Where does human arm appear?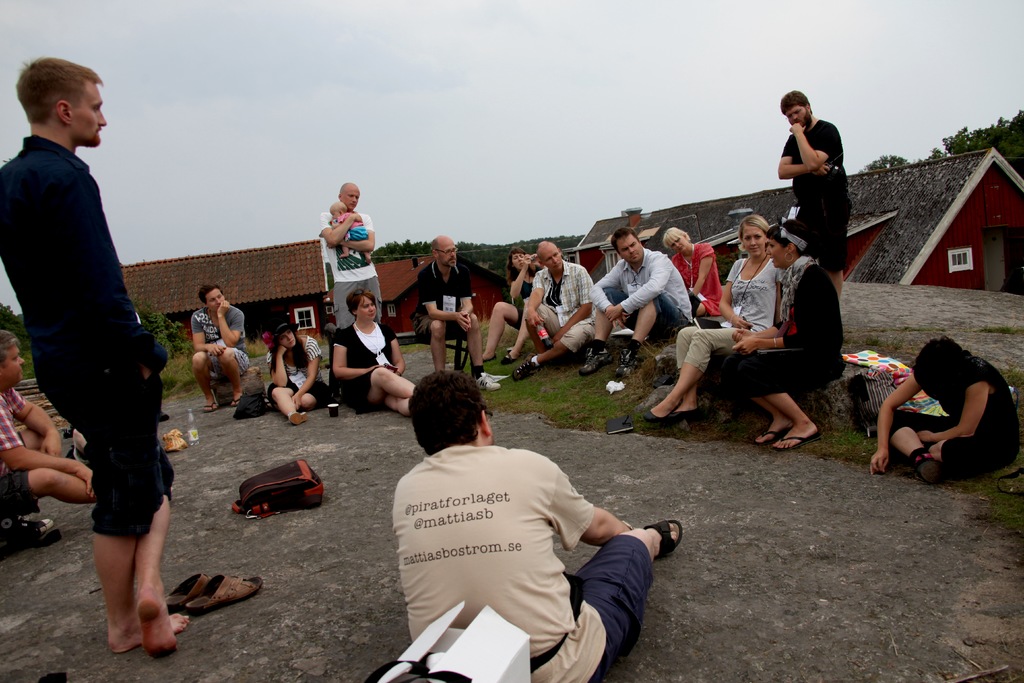
Appears at (left=776, top=142, right=818, bottom=181).
